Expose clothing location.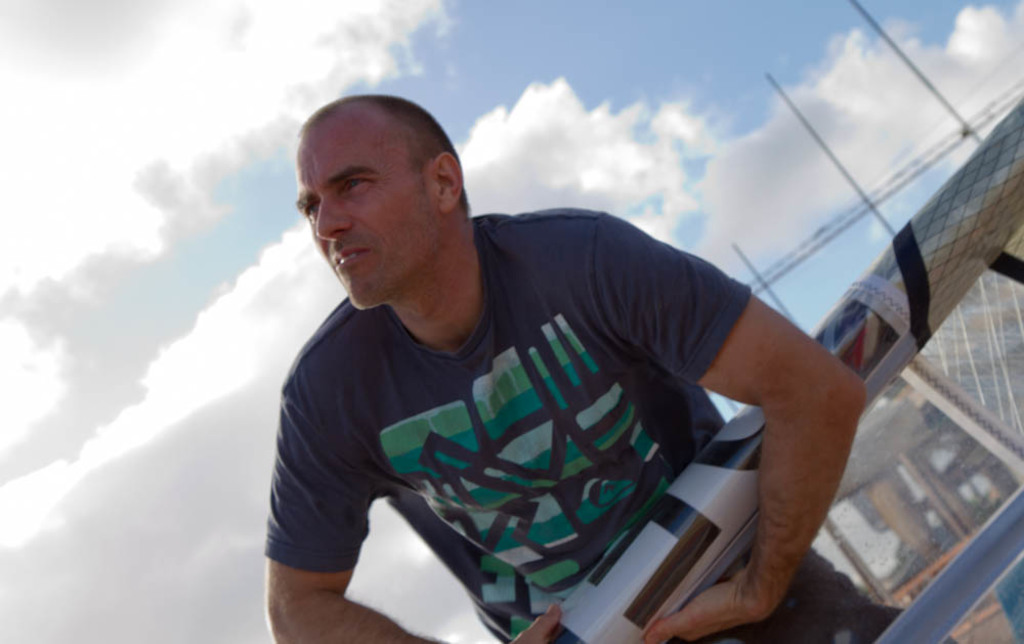
Exposed at pyautogui.locateOnScreen(272, 206, 802, 627).
